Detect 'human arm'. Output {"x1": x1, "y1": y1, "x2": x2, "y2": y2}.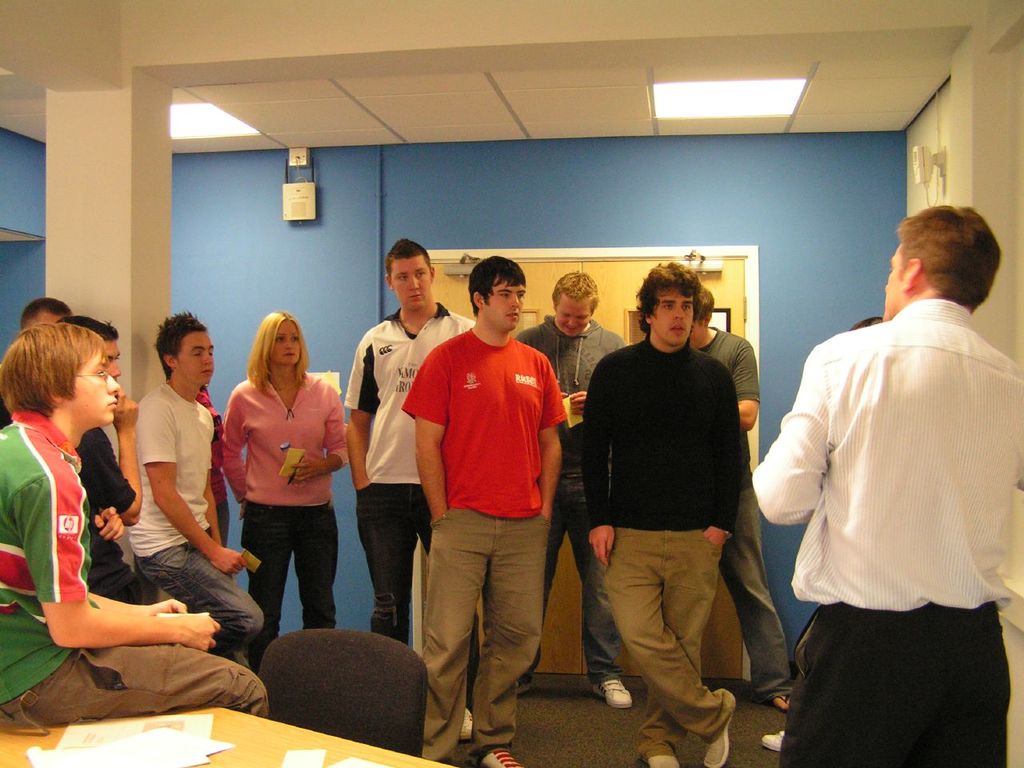
{"x1": 91, "y1": 502, "x2": 127, "y2": 543}.
